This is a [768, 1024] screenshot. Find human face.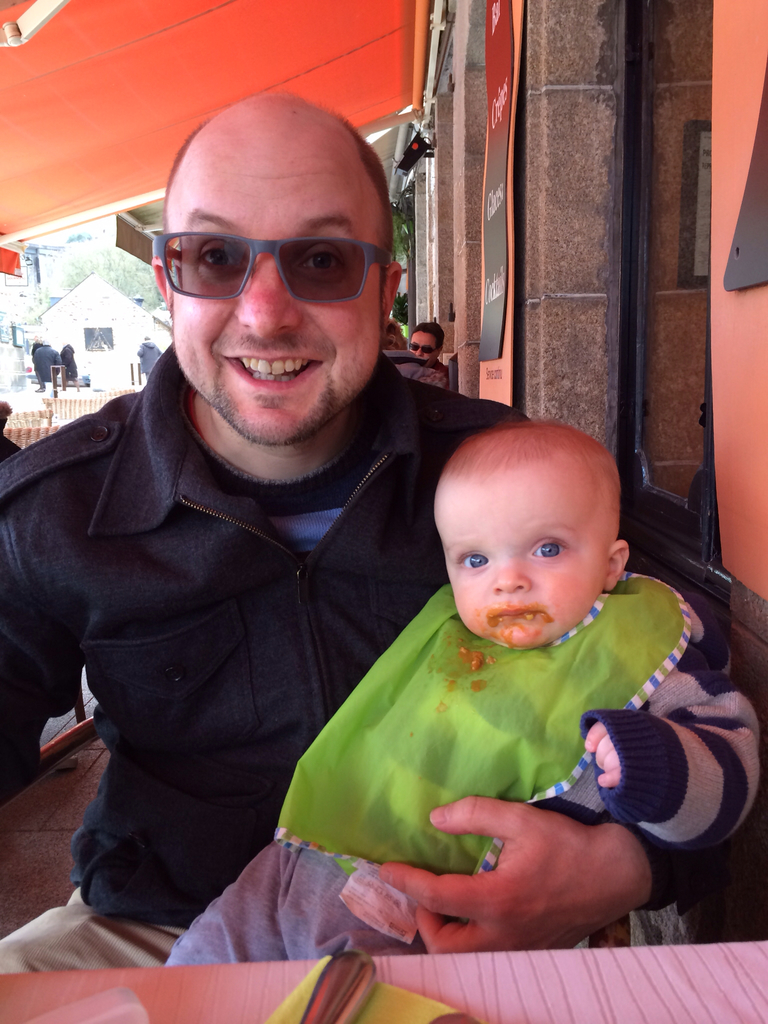
Bounding box: [x1=172, y1=134, x2=383, y2=440].
